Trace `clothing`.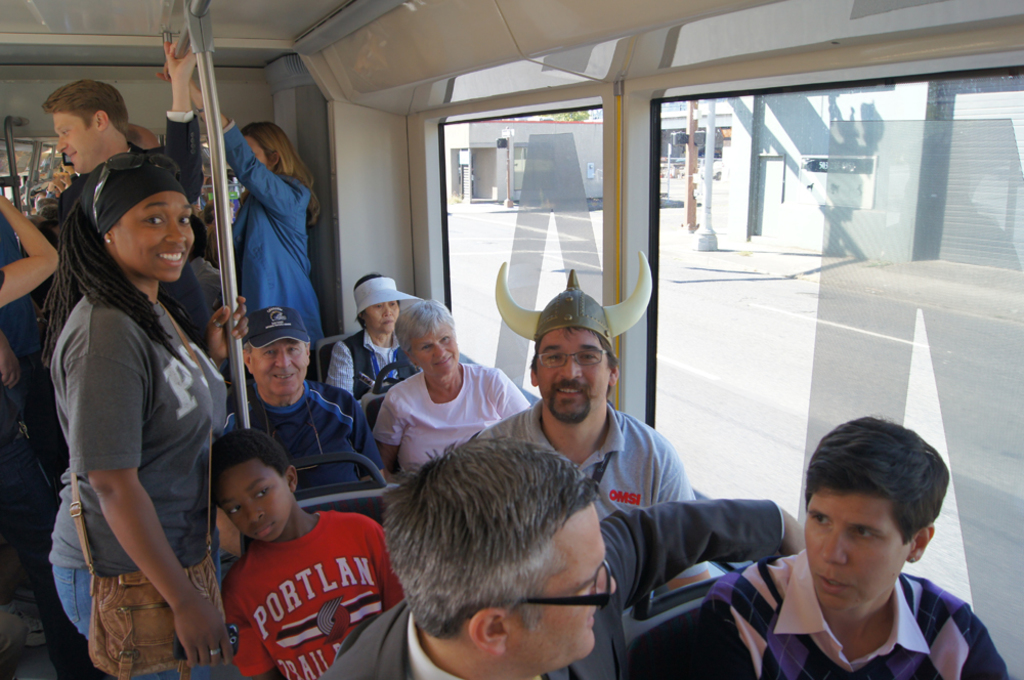
Traced to [217, 121, 329, 345].
